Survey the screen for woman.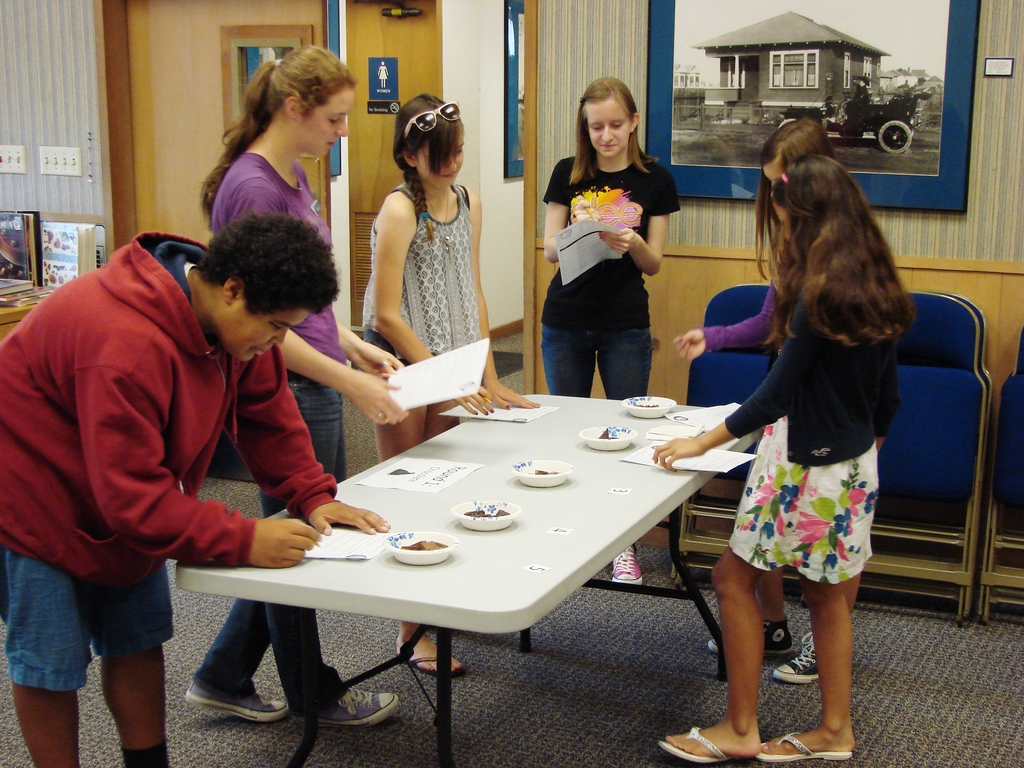
Survey found: 182,44,412,730.
